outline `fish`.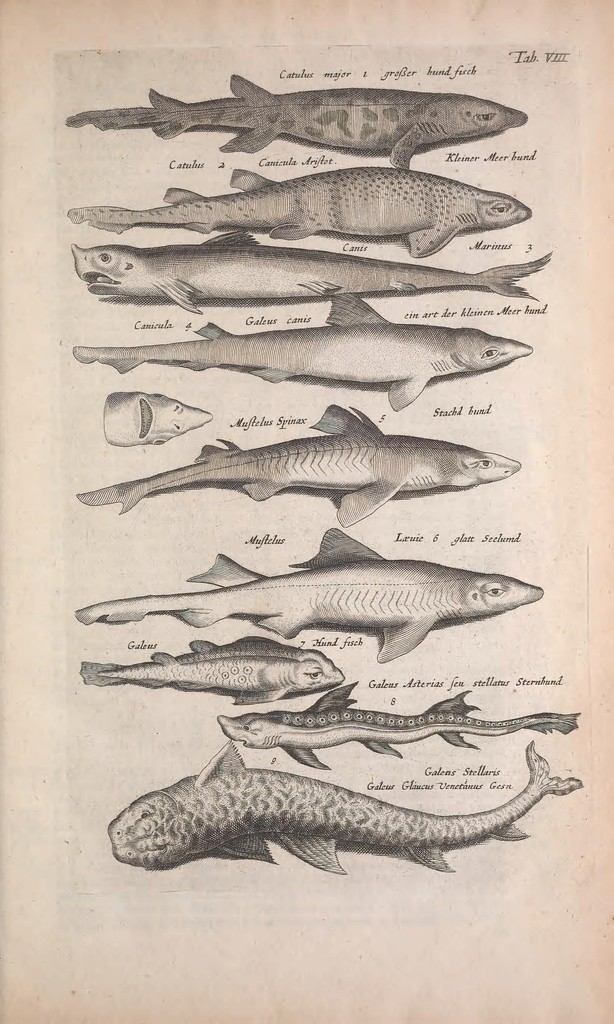
Outline: rect(61, 68, 529, 168).
